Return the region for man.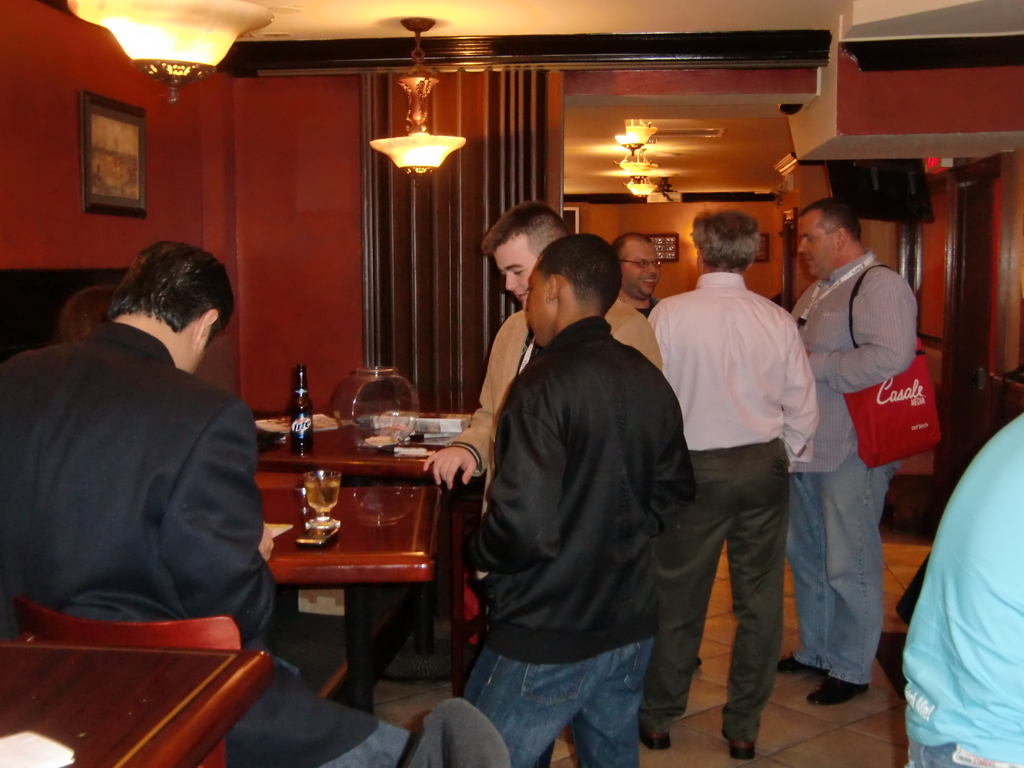
box(0, 243, 279, 646).
